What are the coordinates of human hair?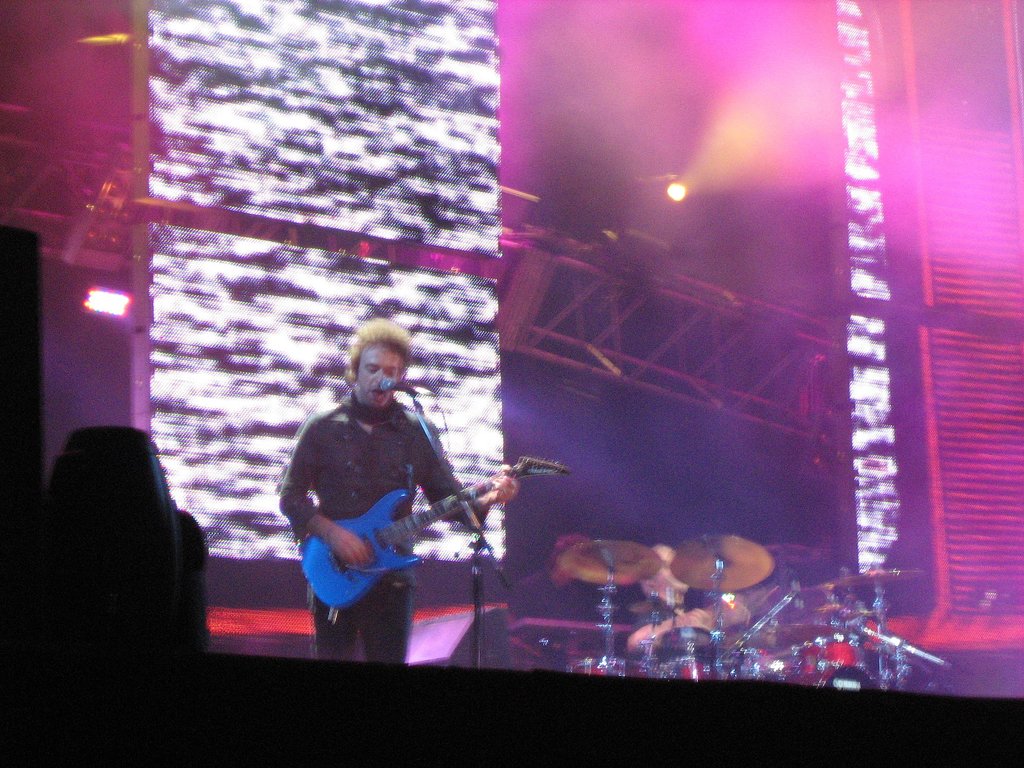
bbox=[342, 319, 416, 375].
